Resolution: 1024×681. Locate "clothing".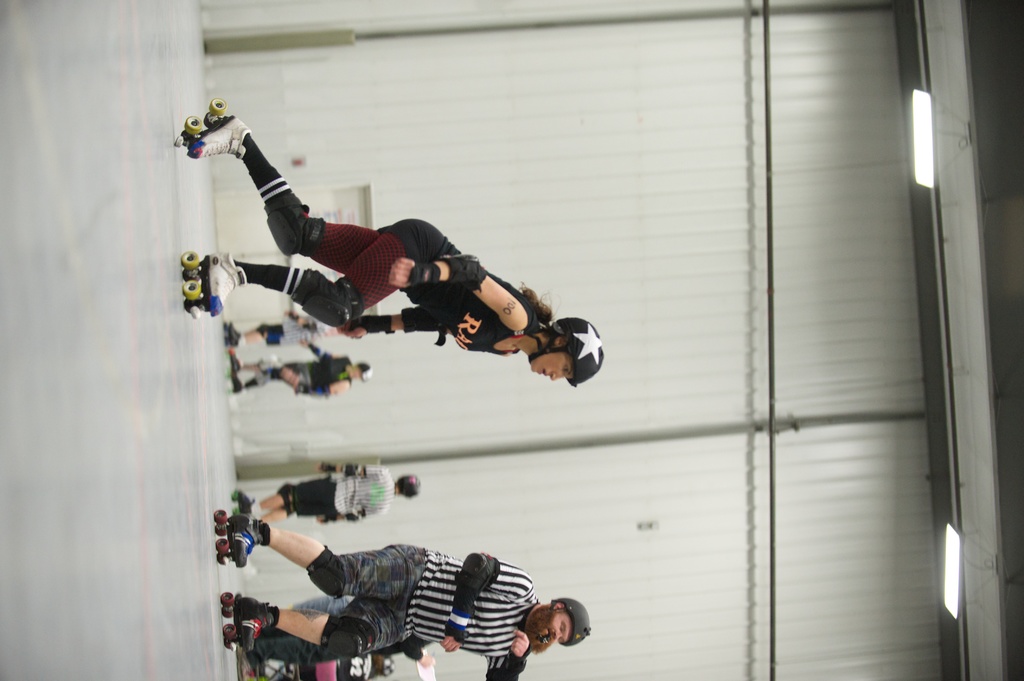
bbox(304, 542, 541, 680).
